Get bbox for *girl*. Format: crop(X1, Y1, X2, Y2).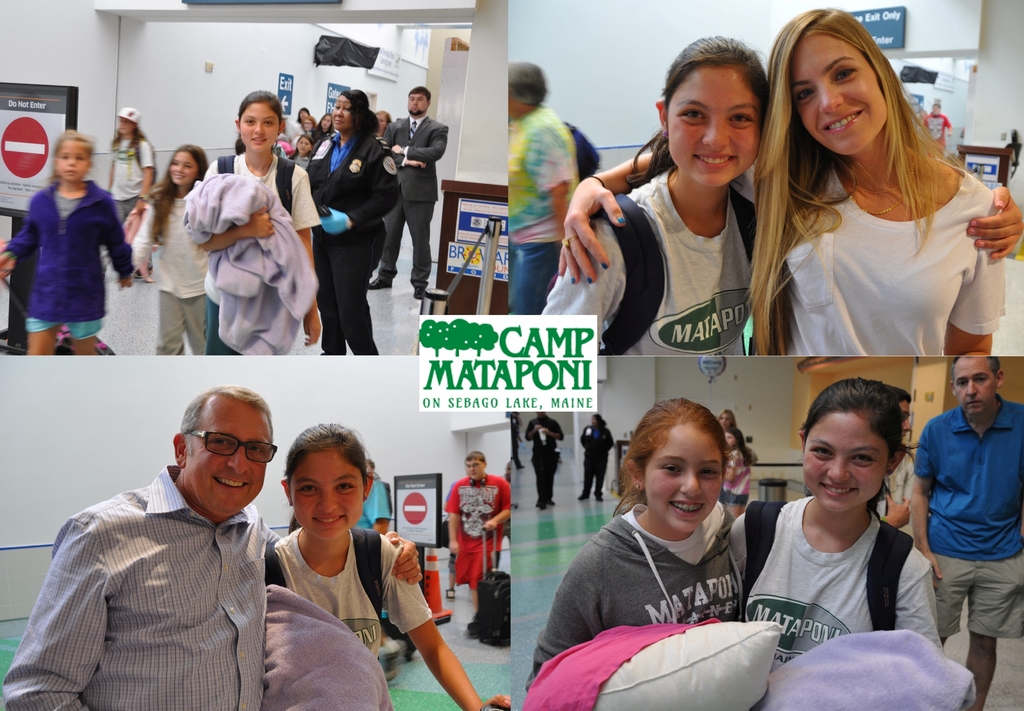
crop(134, 147, 205, 357).
